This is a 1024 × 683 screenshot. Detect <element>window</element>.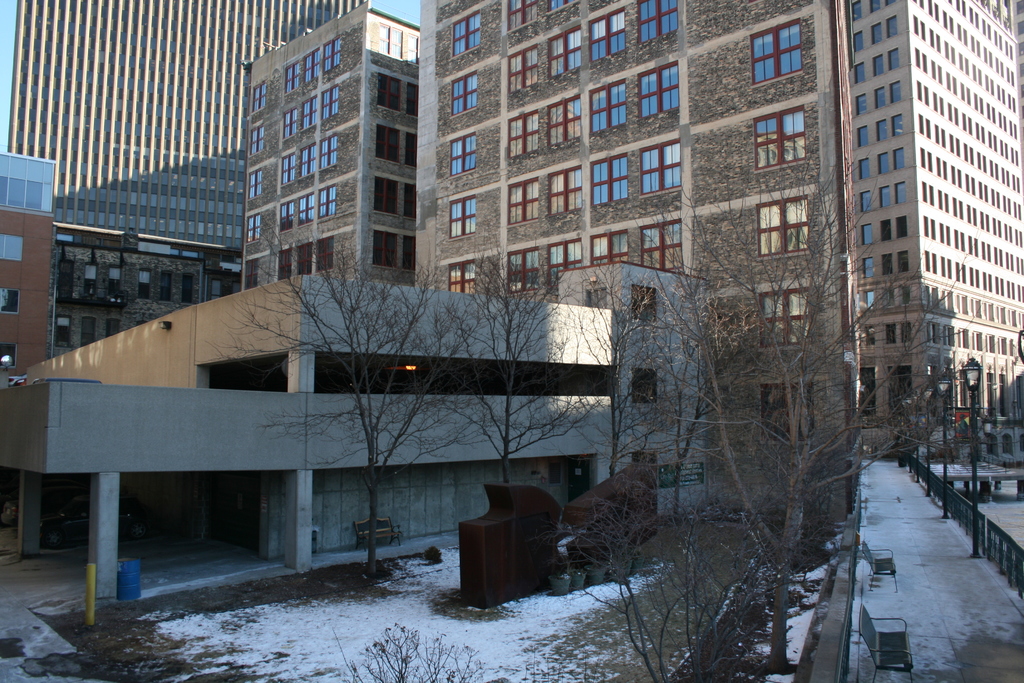
850 4 865 19.
